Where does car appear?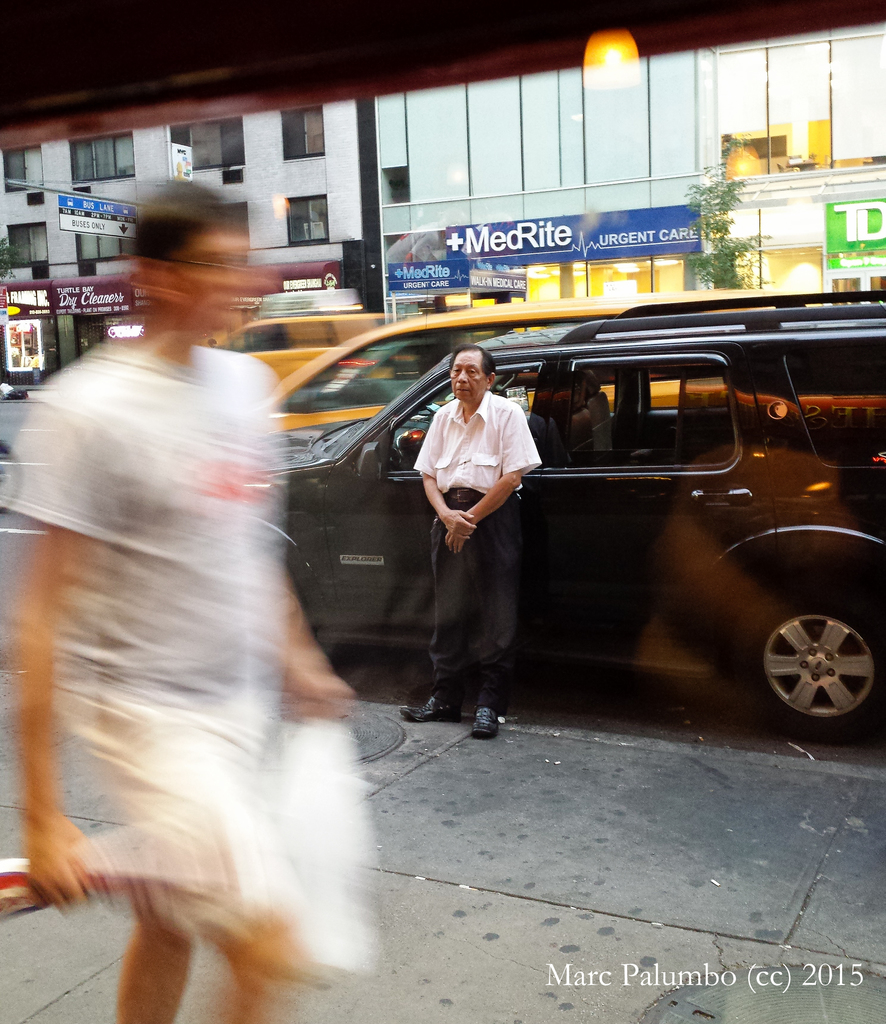
Appears at 271:298:885:742.
